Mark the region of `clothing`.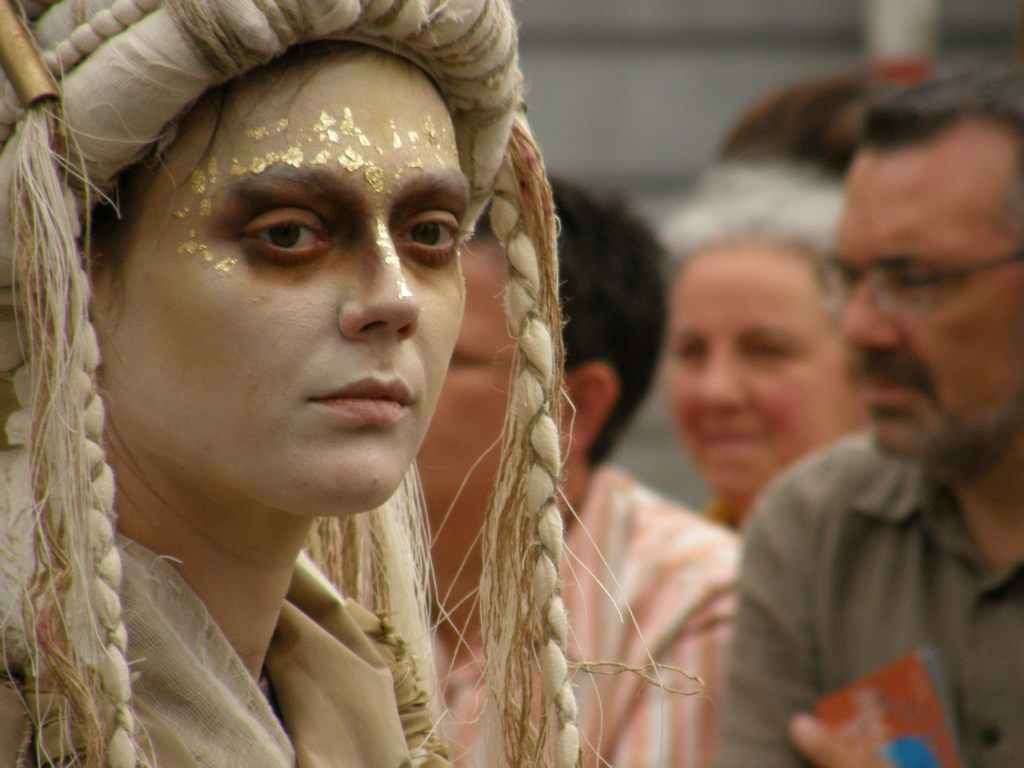
Region: locate(425, 461, 749, 767).
